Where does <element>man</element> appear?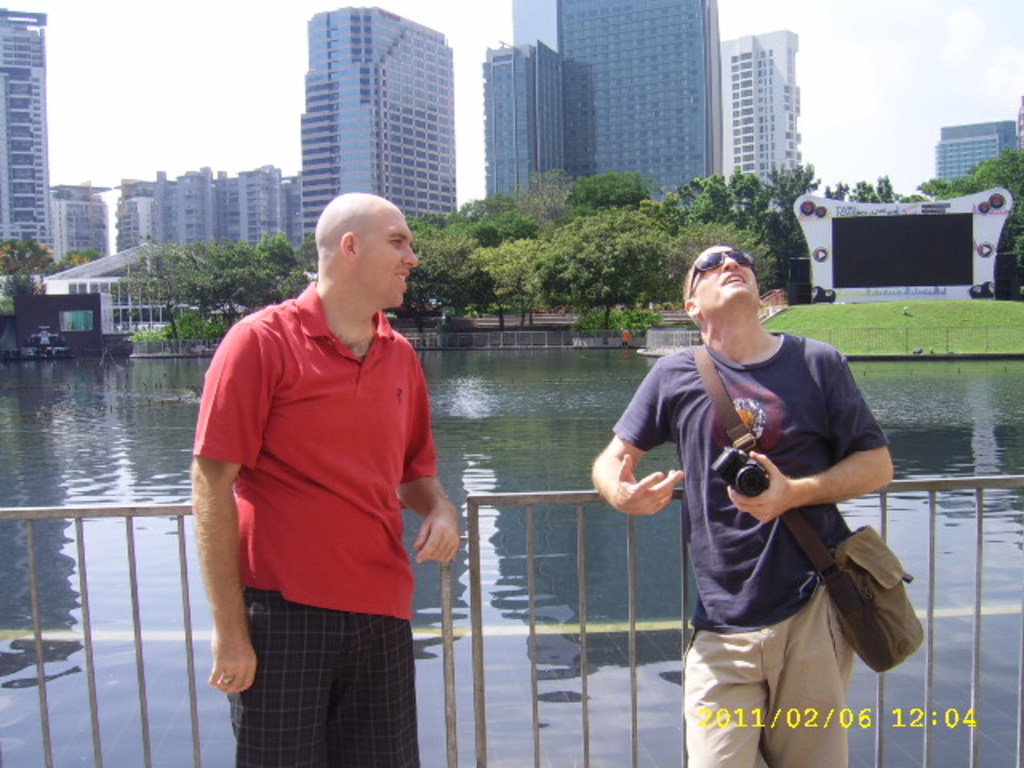
Appears at <bbox>587, 245, 906, 766</bbox>.
